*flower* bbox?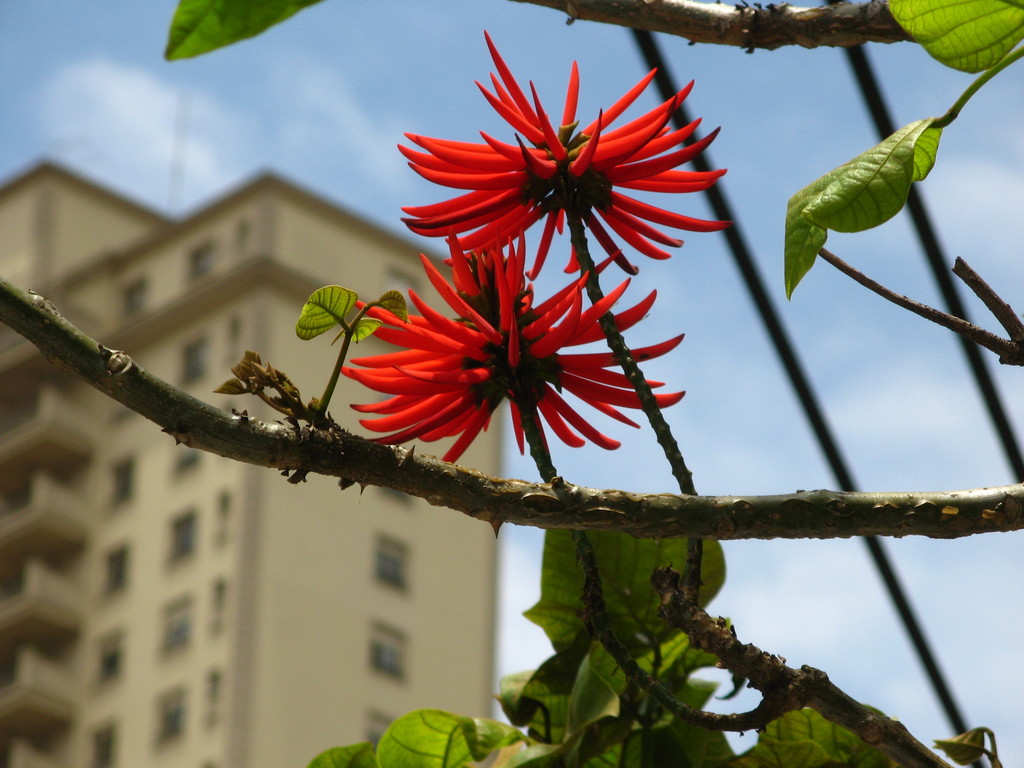
left=394, top=58, right=717, bottom=288
